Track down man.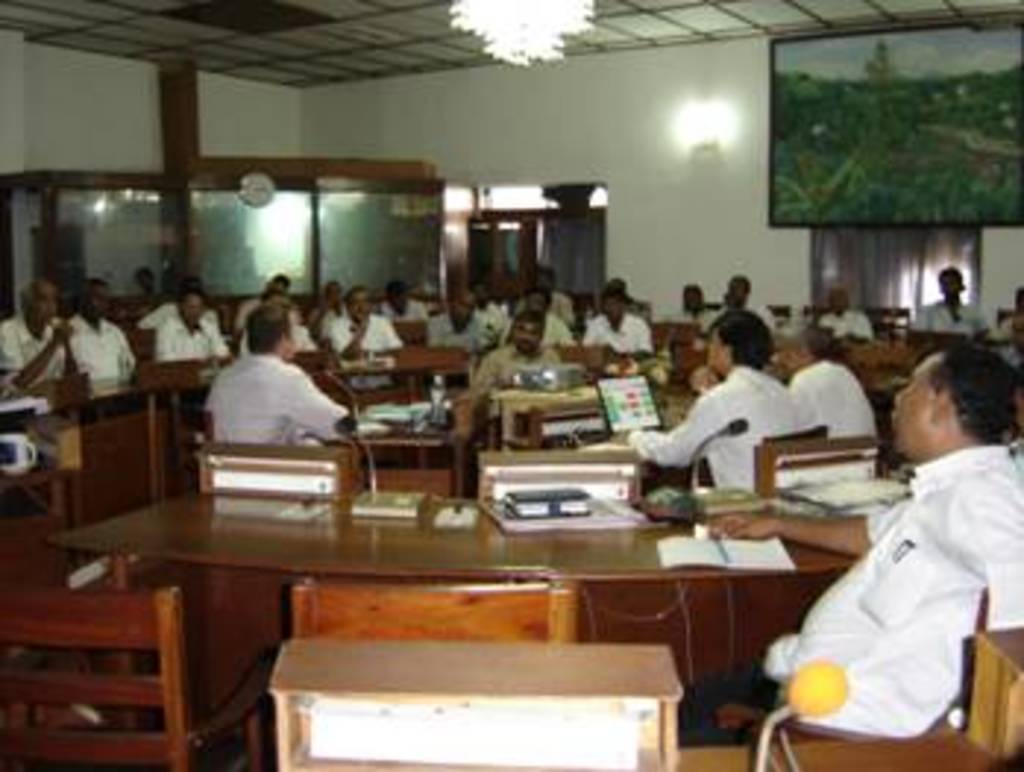
Tracked to rect(208, 305, 337, 446).
